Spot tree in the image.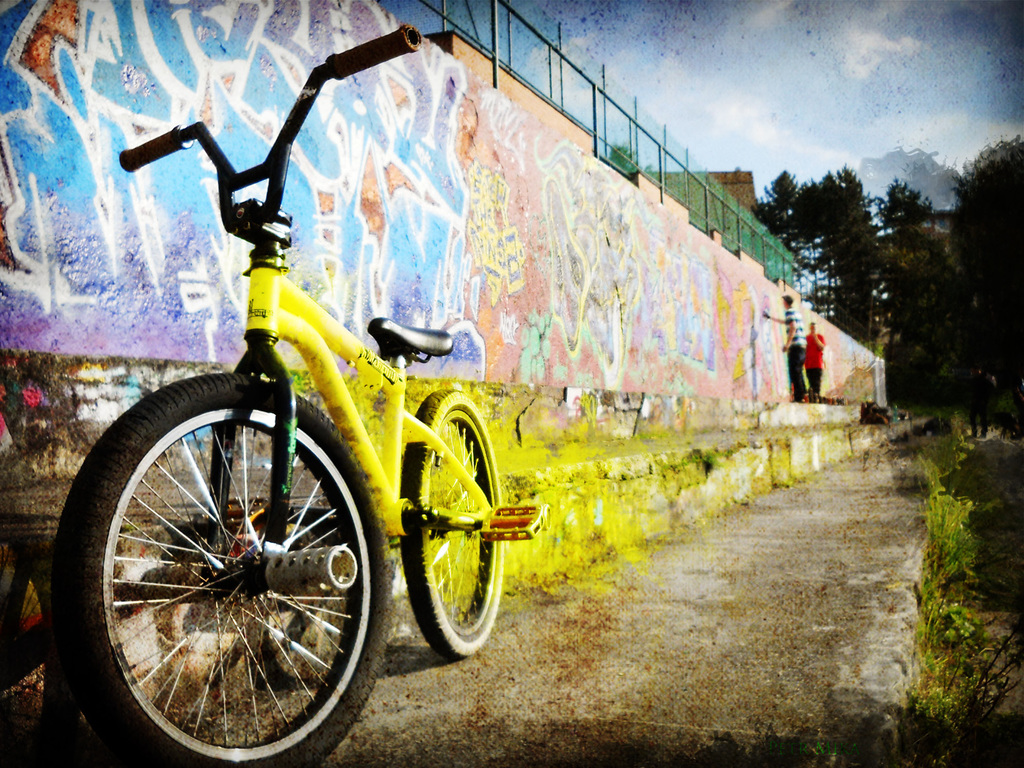
tree found at {"x1": 945, "y1": 134, "x2": 1016, "y2": 376}.
